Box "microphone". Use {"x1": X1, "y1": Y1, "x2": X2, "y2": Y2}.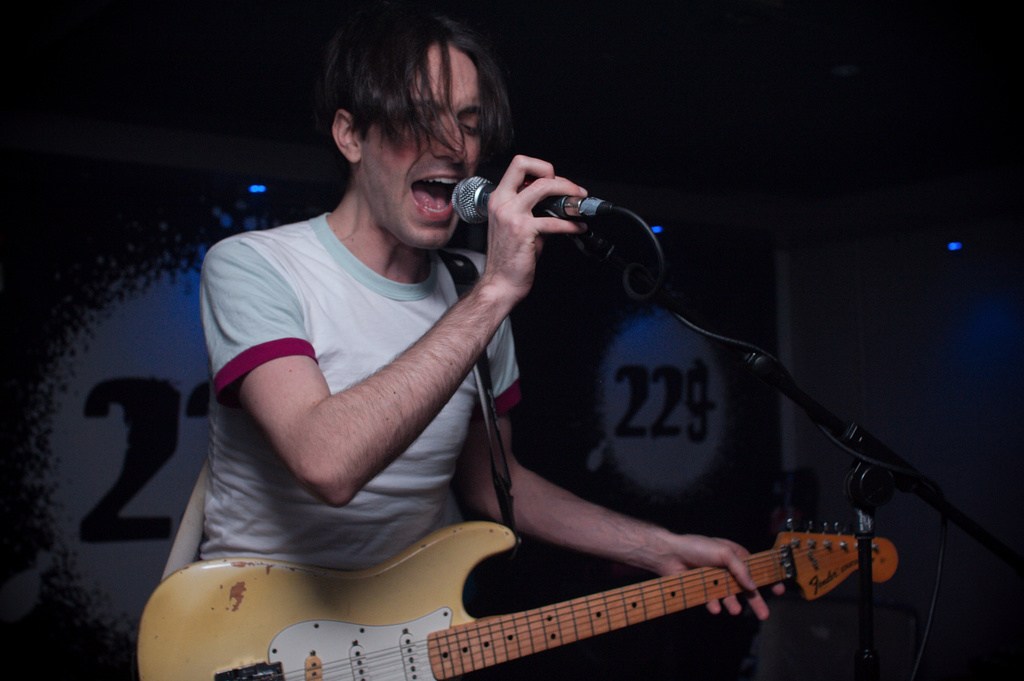
{"x1": 444, "y1": 145, "x2": 618, "y2": 294}.
